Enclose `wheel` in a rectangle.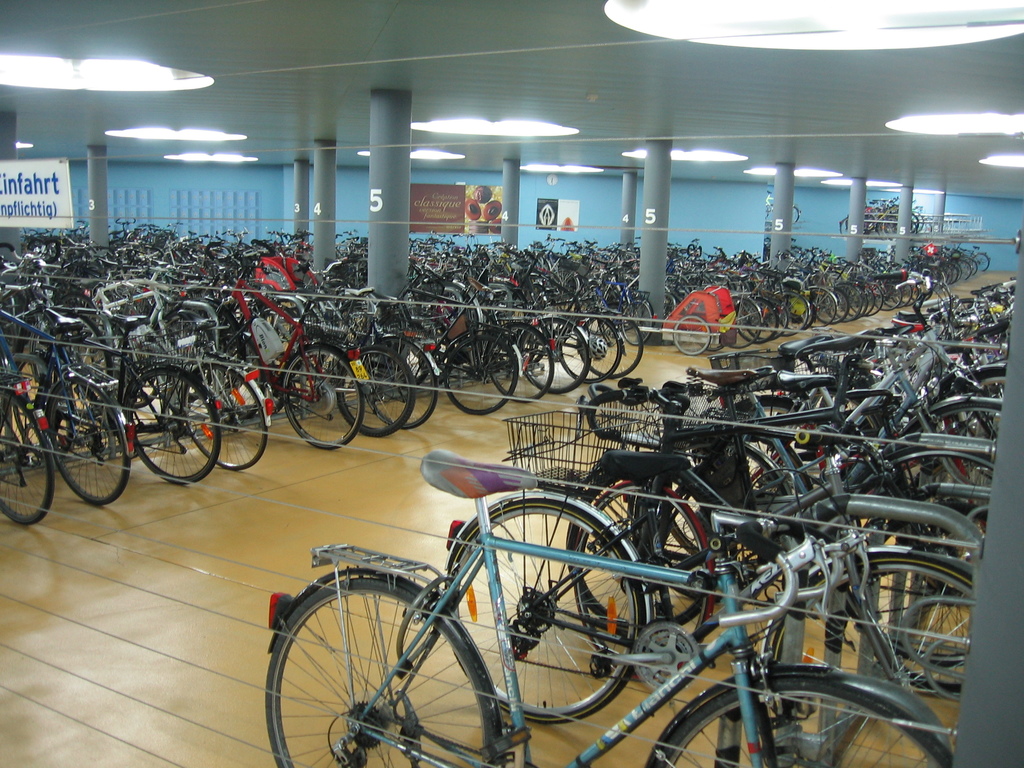
<region>764, 296, 796, 340</region>.
